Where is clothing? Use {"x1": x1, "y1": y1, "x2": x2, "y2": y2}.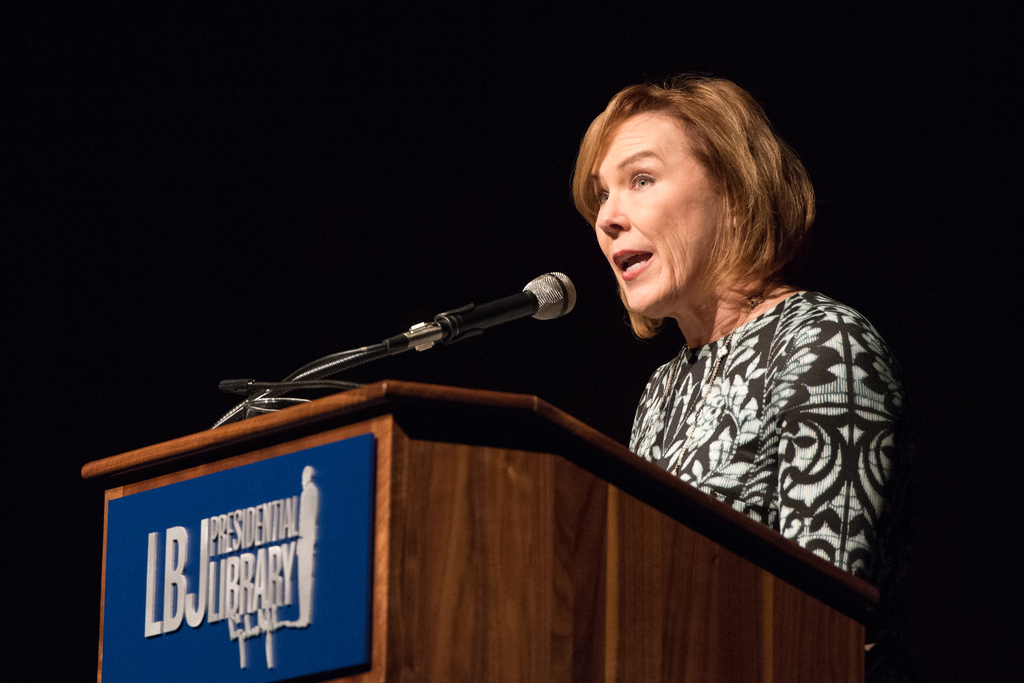
{"x1": 607, "y1": 283, "x2": 900, "y2": 580}.
